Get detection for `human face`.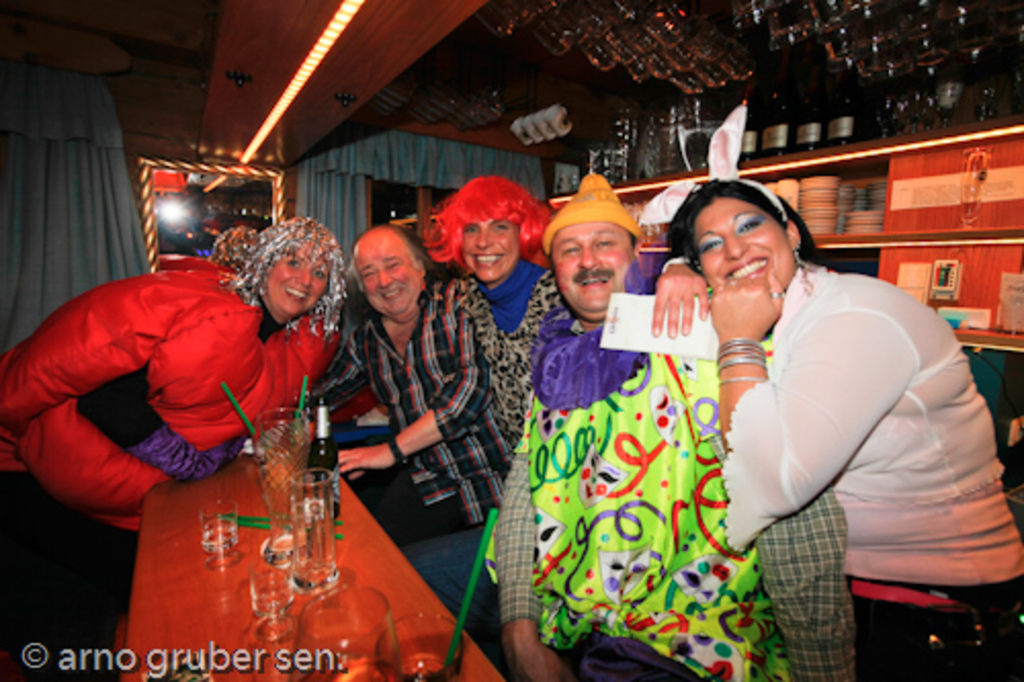
Detection: 358, 238, 426, 315.
